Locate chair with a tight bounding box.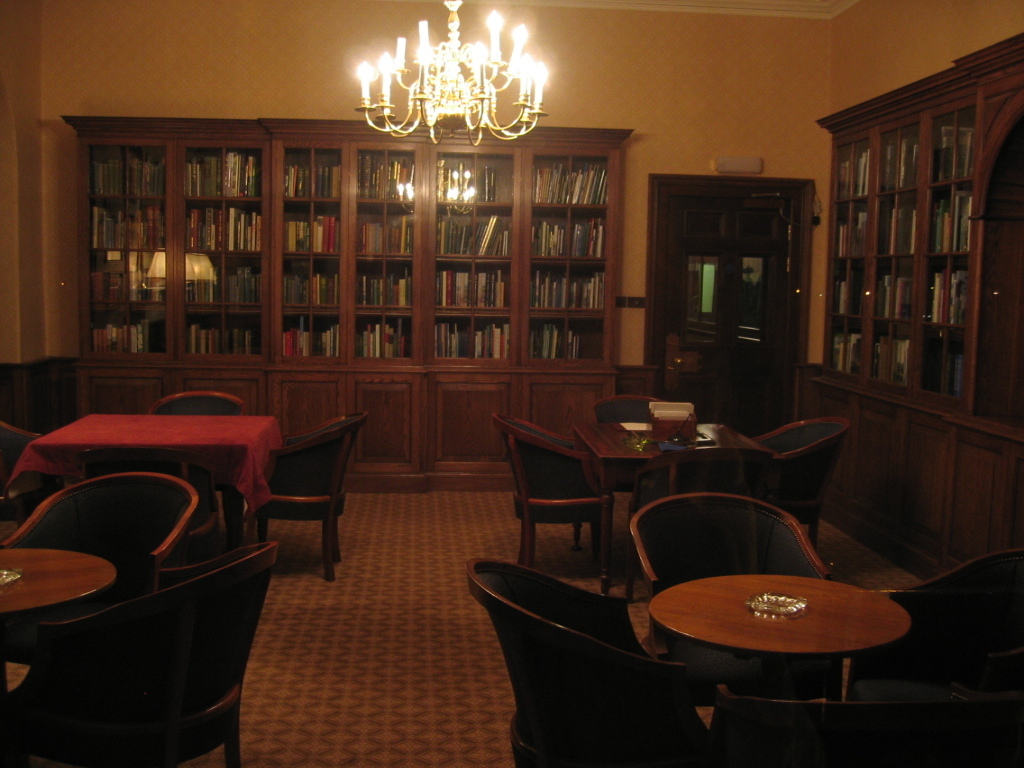
(0, 417, 44, 526).
